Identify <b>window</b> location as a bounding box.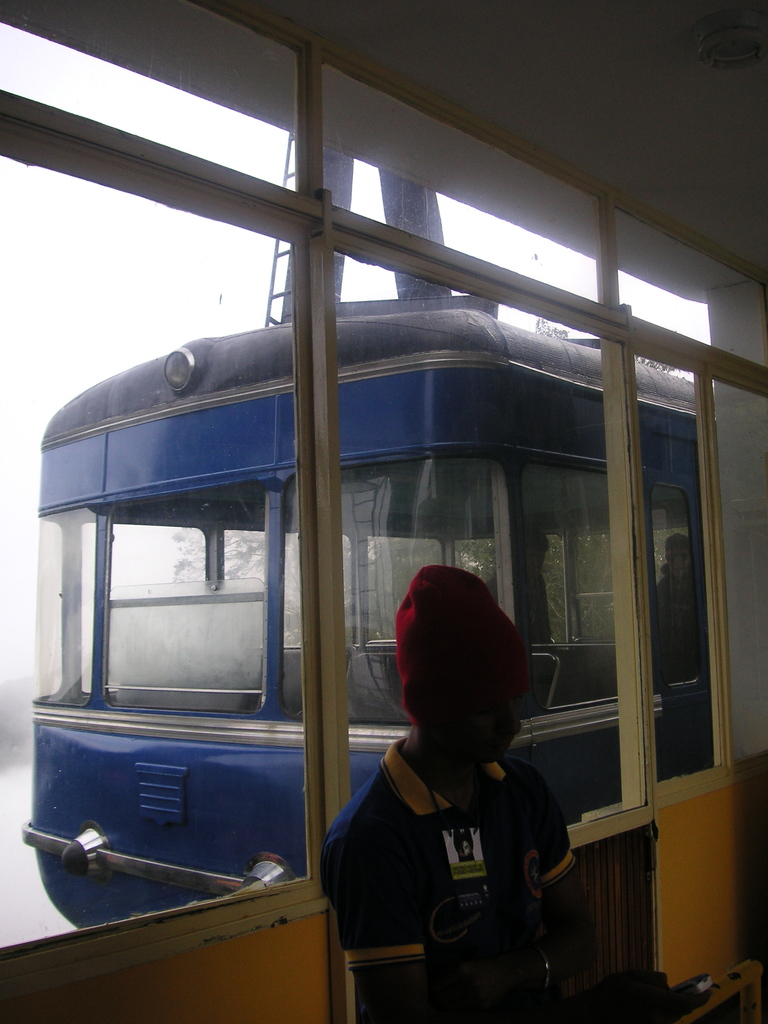
{"left": 69, "top": 517, "right": 293, "bottom": 718}.
